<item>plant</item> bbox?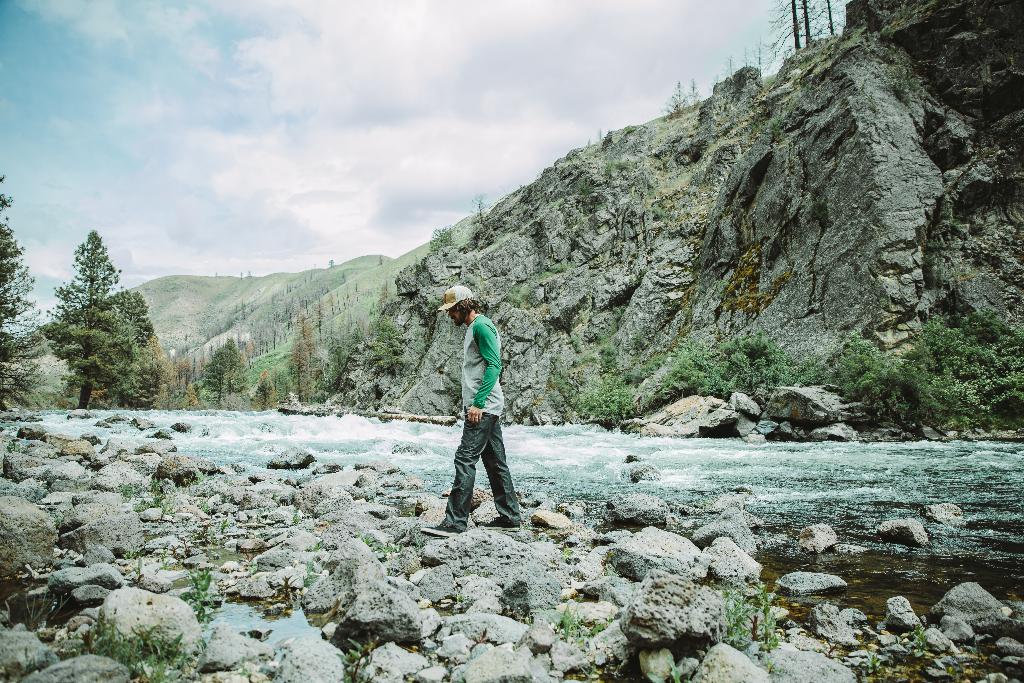
941/201/952/217
